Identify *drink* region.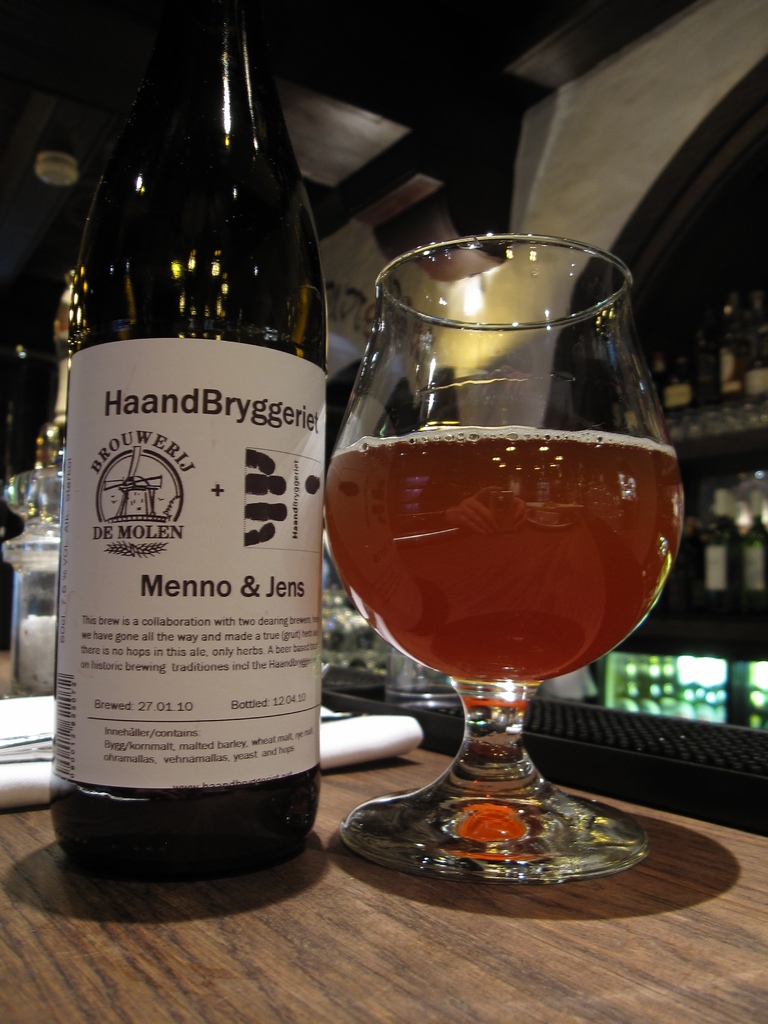
Region: [324,420,682,691].
